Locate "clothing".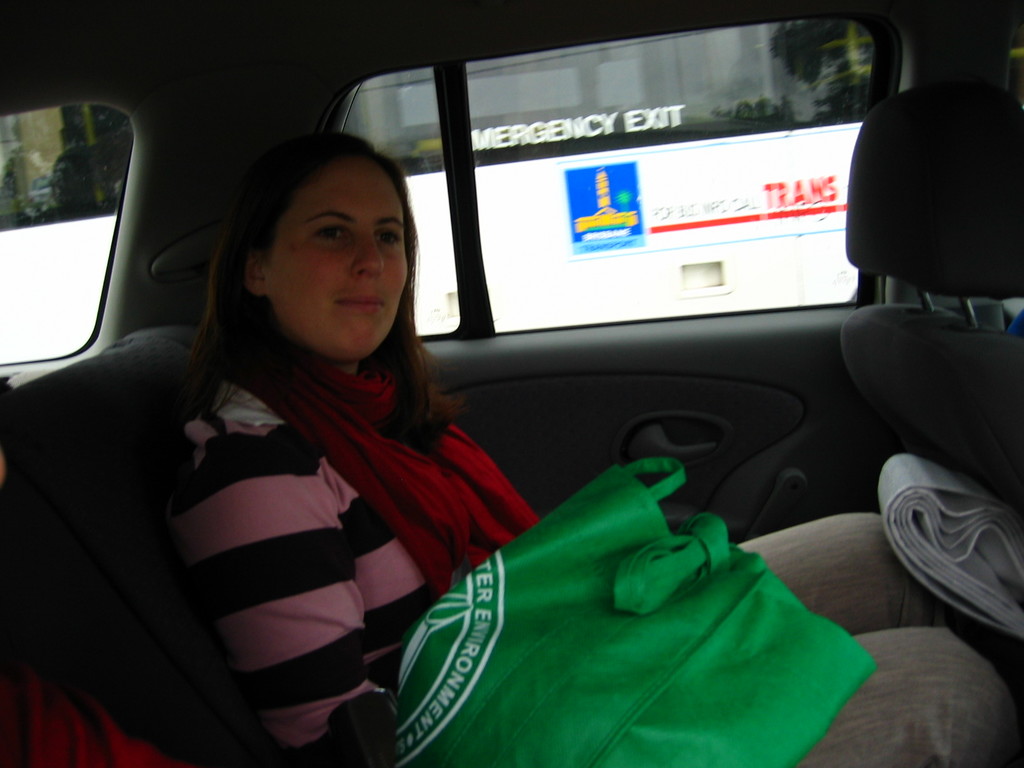
Bounding box: bbox=(163, 332, 1023, 767).
